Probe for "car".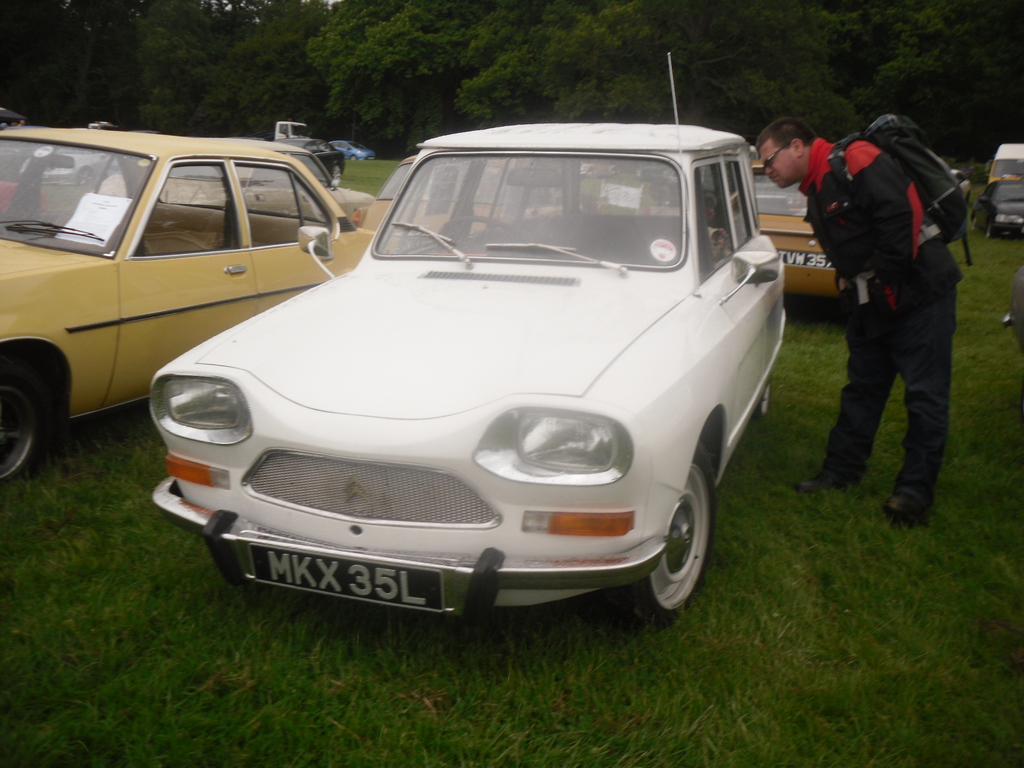
Probe result: rect(584, 173, 851, 306).
